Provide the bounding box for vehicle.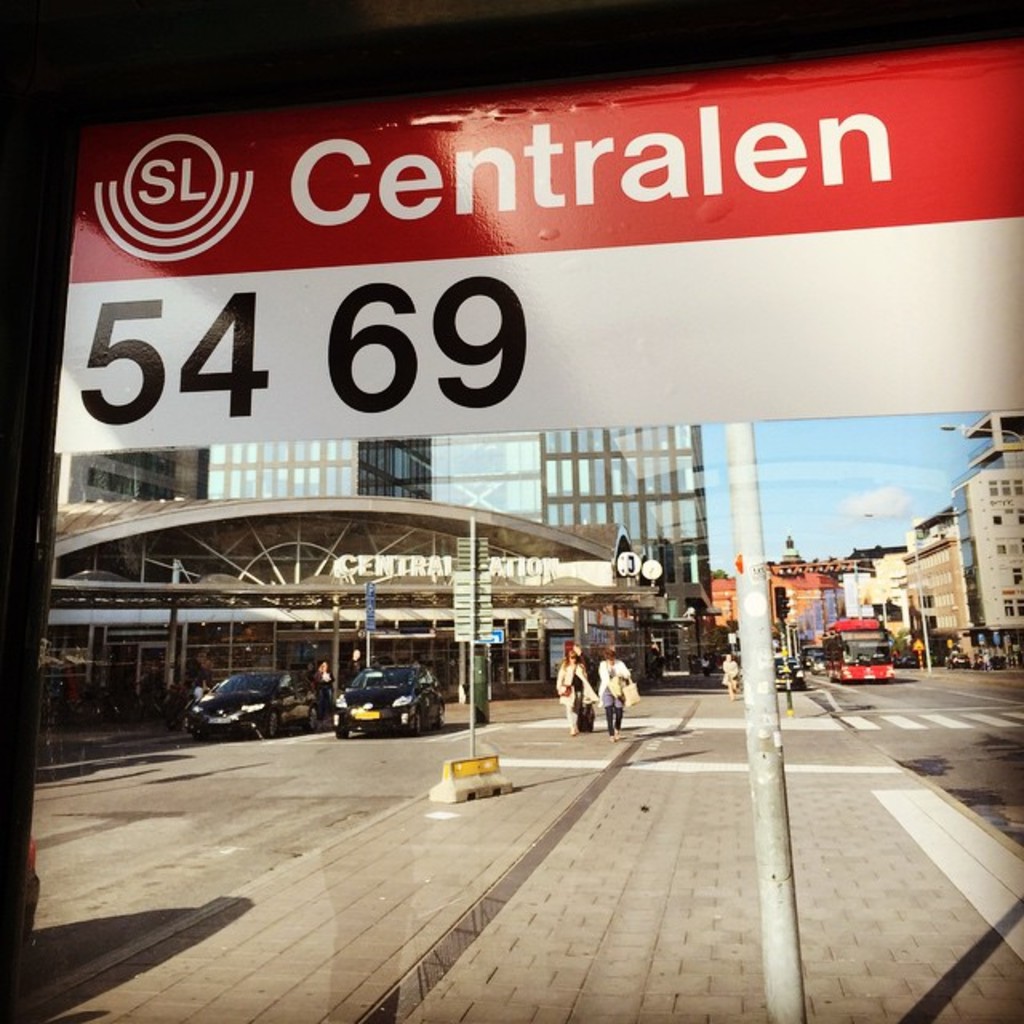
box(824, 618, 893, 686).
